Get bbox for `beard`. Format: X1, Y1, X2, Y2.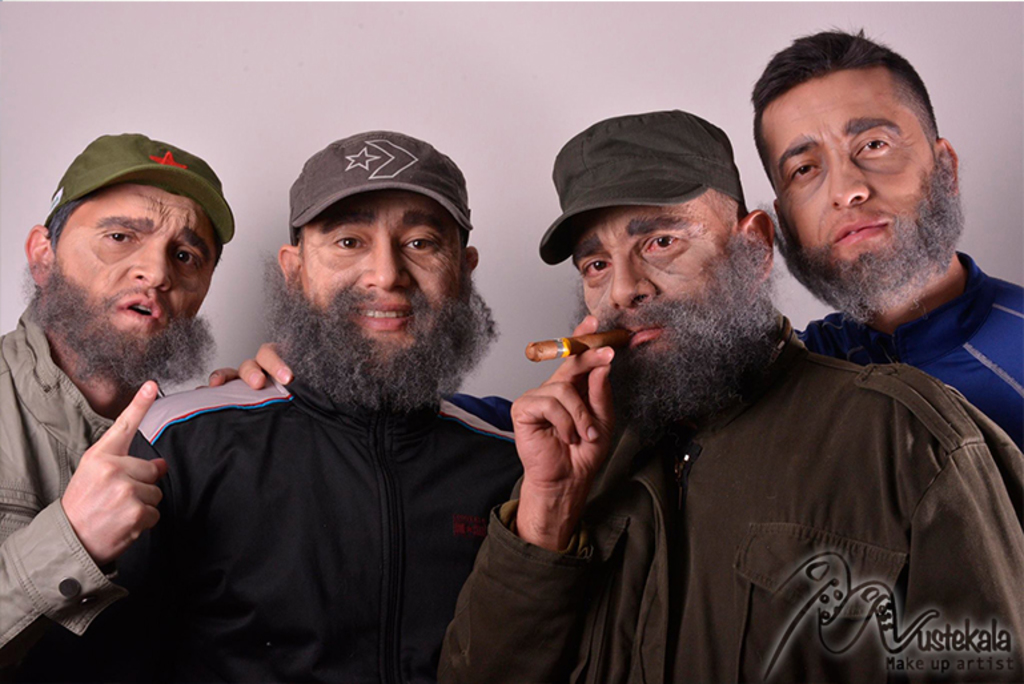
577, 236, 782, 432.
